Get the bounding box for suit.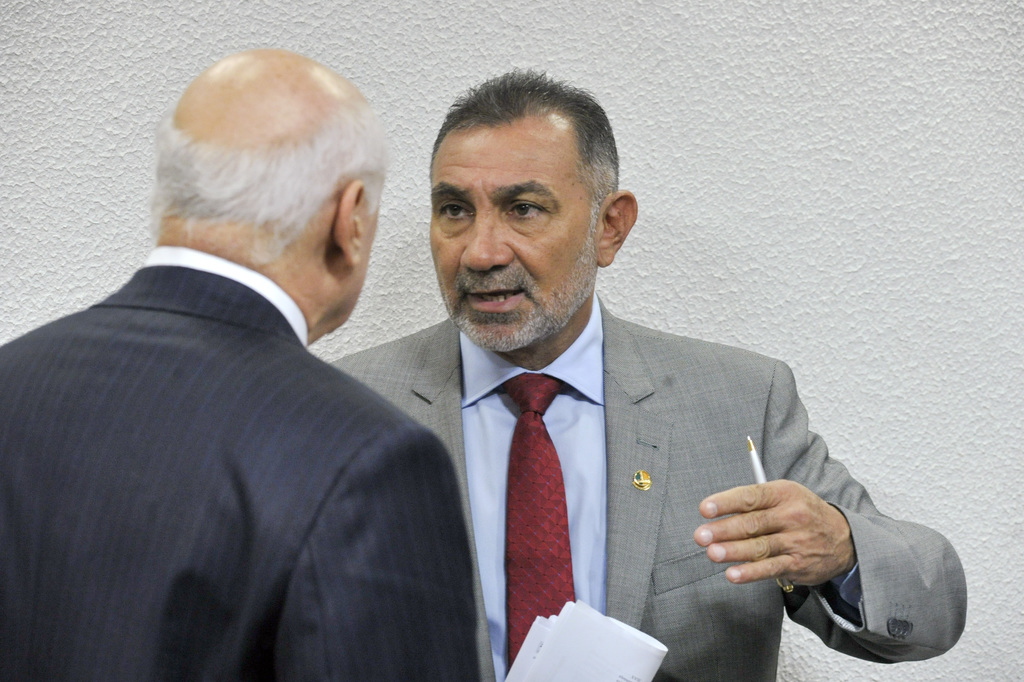
bbox=[15, 152, 482, 677].
